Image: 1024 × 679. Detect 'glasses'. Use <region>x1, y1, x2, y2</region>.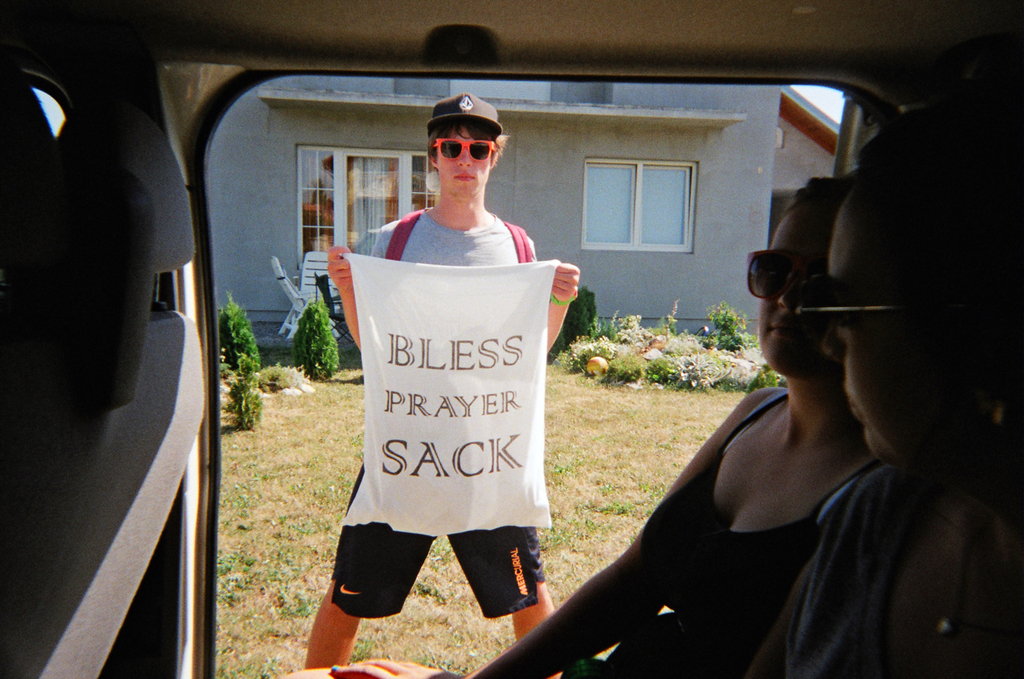
<region>428, 136, 499, 159</region>.
